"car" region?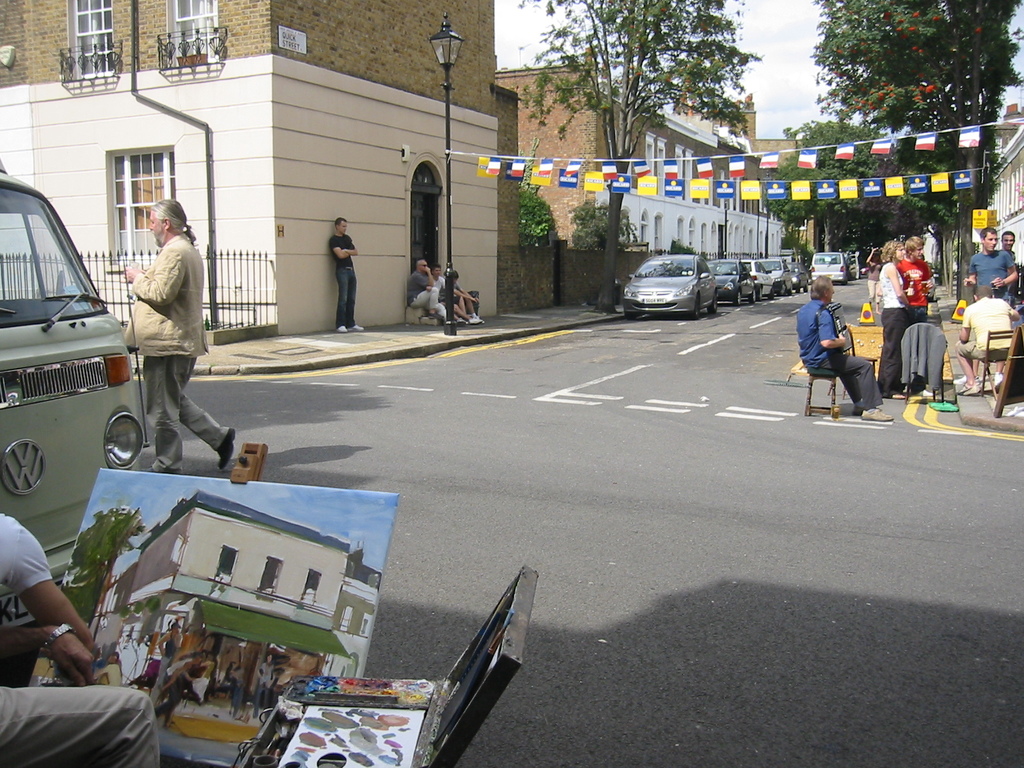
(x1=775, y1=262, x2=807, y2=294)
